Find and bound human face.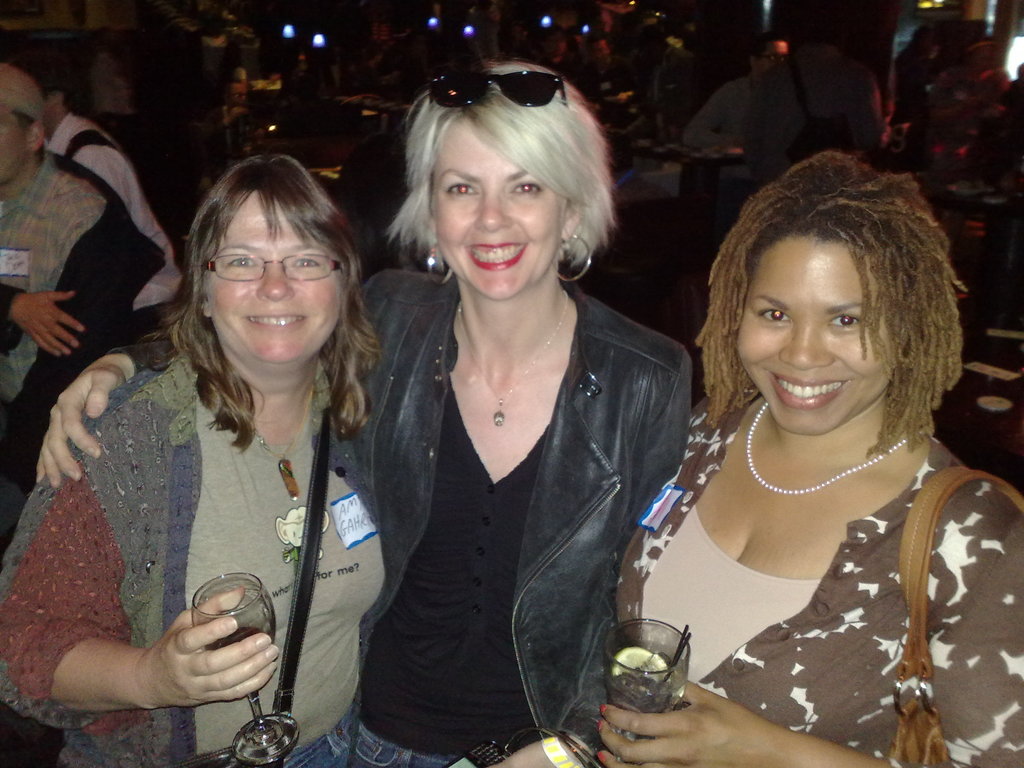
Bound: detection(212, 186, 338, 360).
